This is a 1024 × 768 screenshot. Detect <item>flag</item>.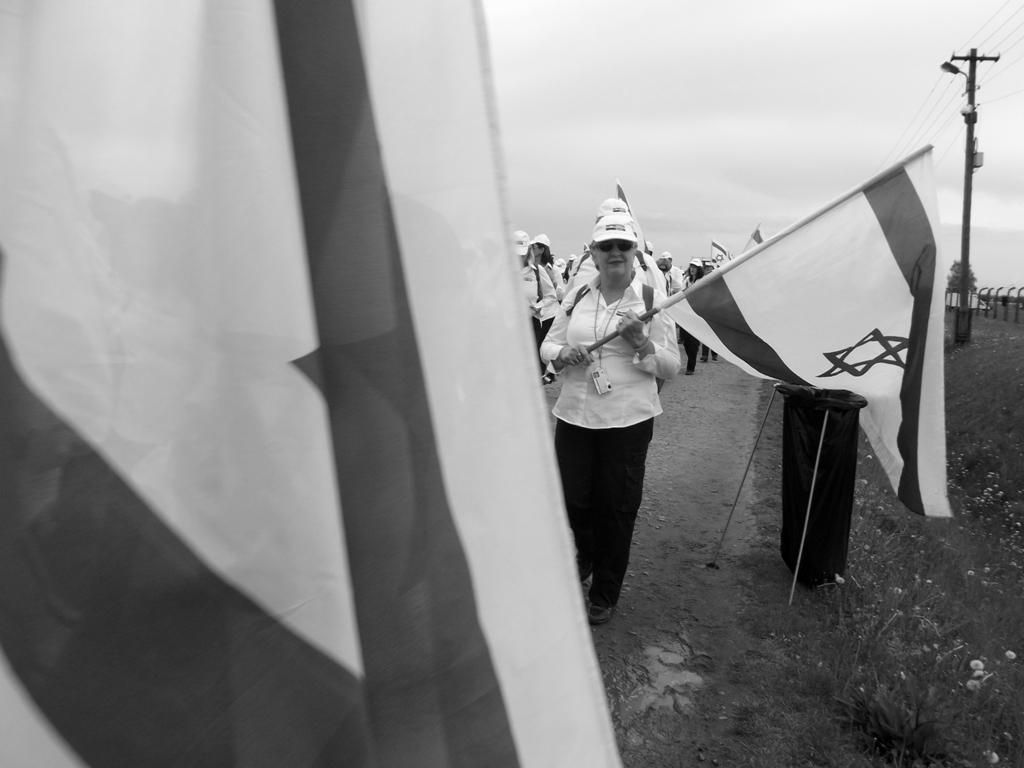
(left=601, top=181, right=635, bottom=217).
